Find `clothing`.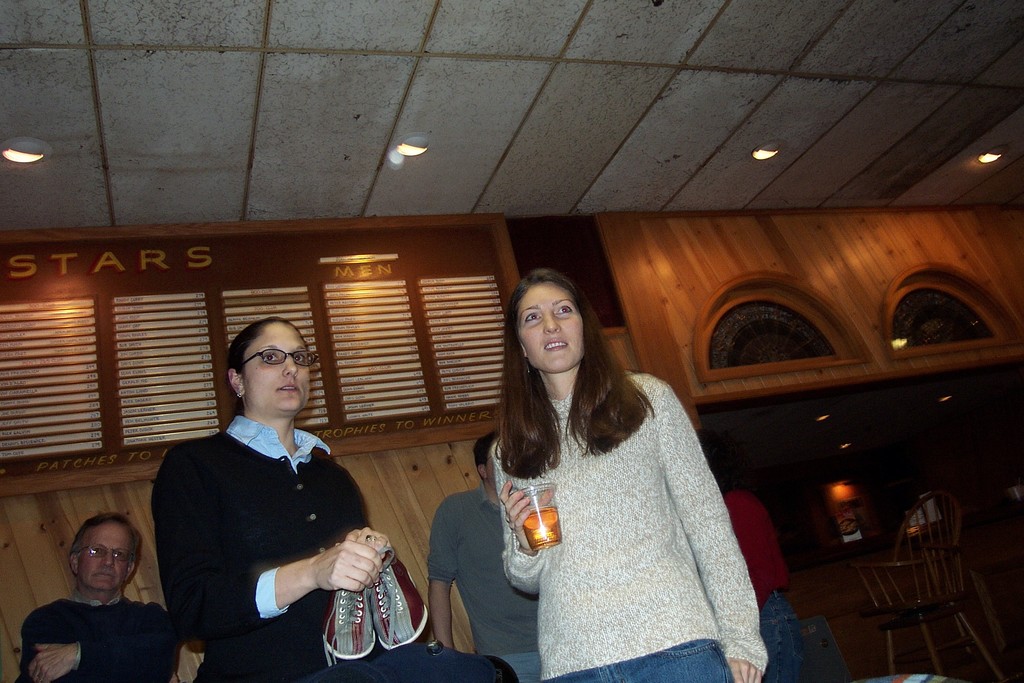
17 586 177 682.
